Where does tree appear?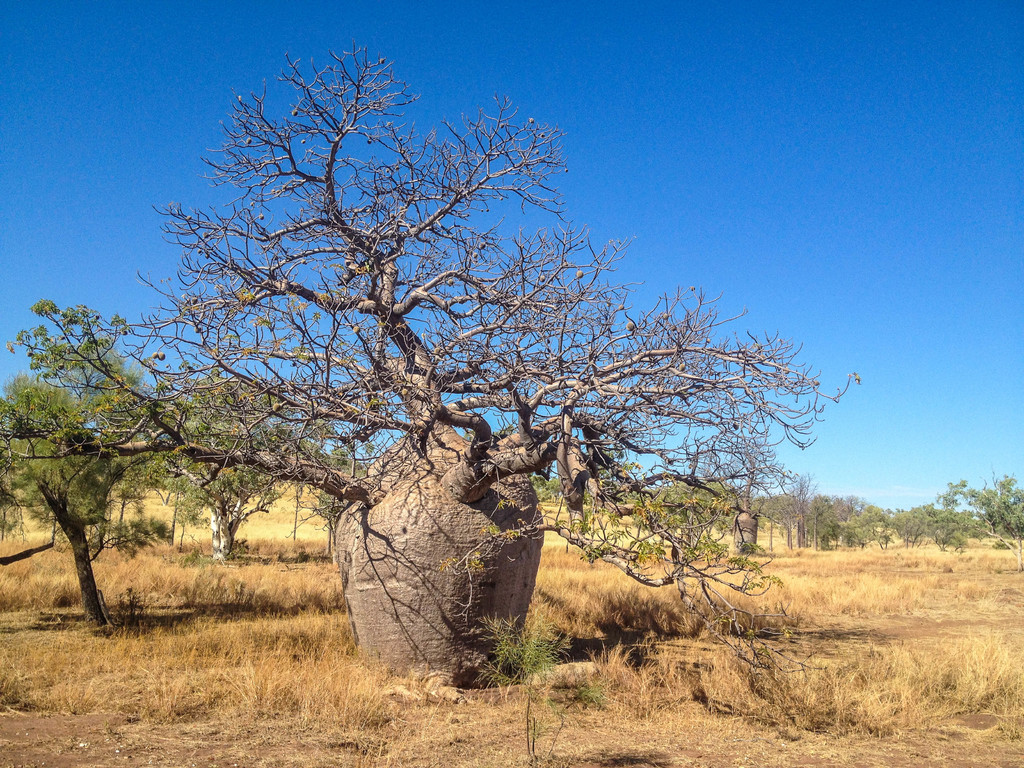
Appears at 588:464:636:511.
